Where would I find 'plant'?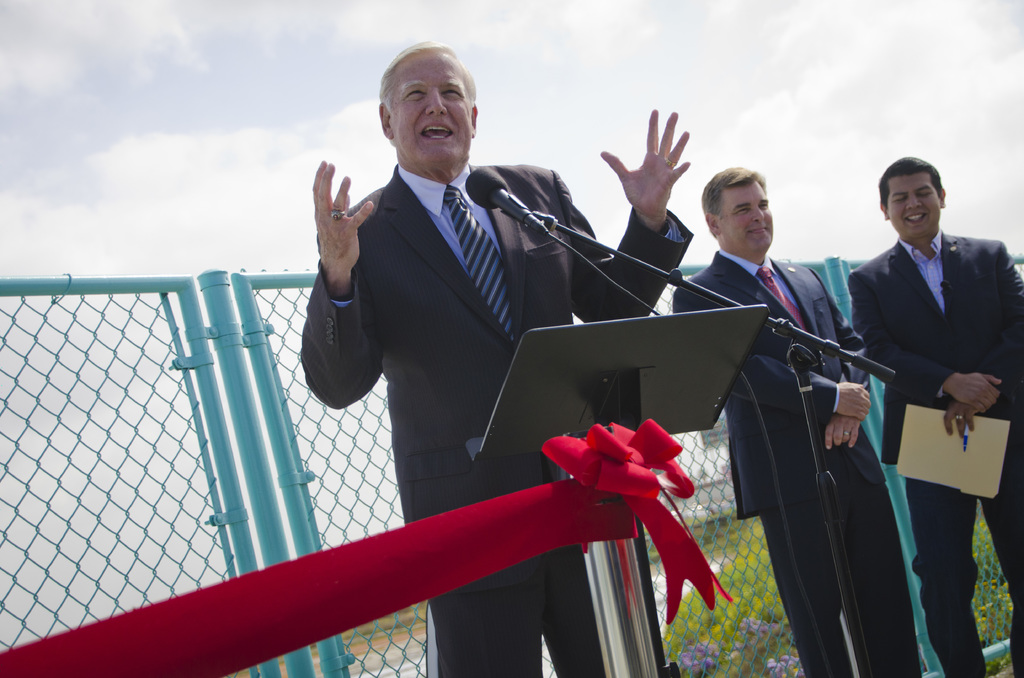
At crop(659, 517, 808, 677).
